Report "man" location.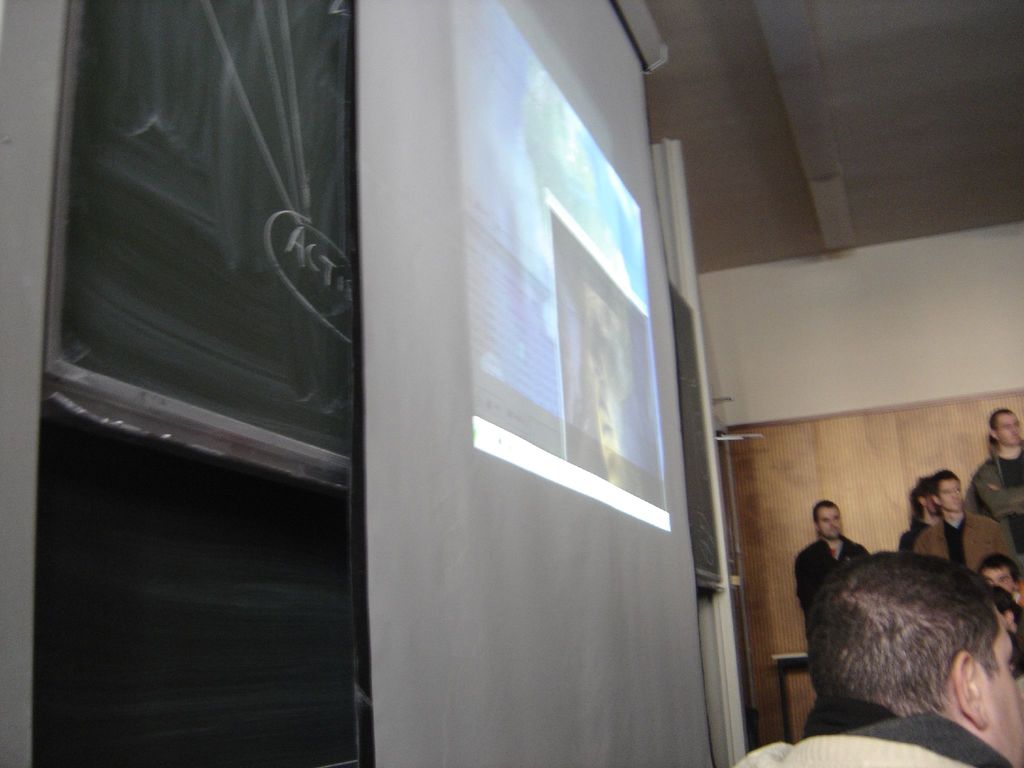
Report: 916/471/1011/587.
